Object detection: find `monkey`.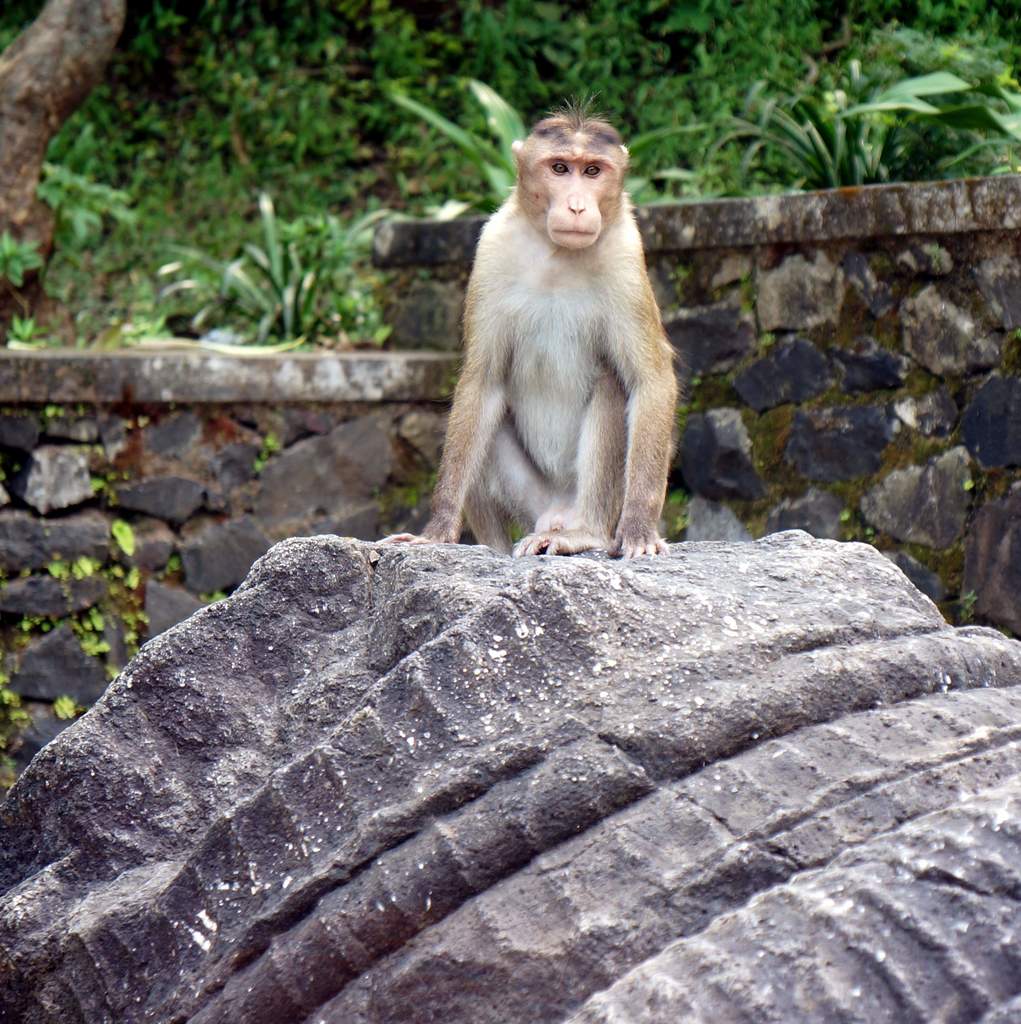
420,105,694,561.
